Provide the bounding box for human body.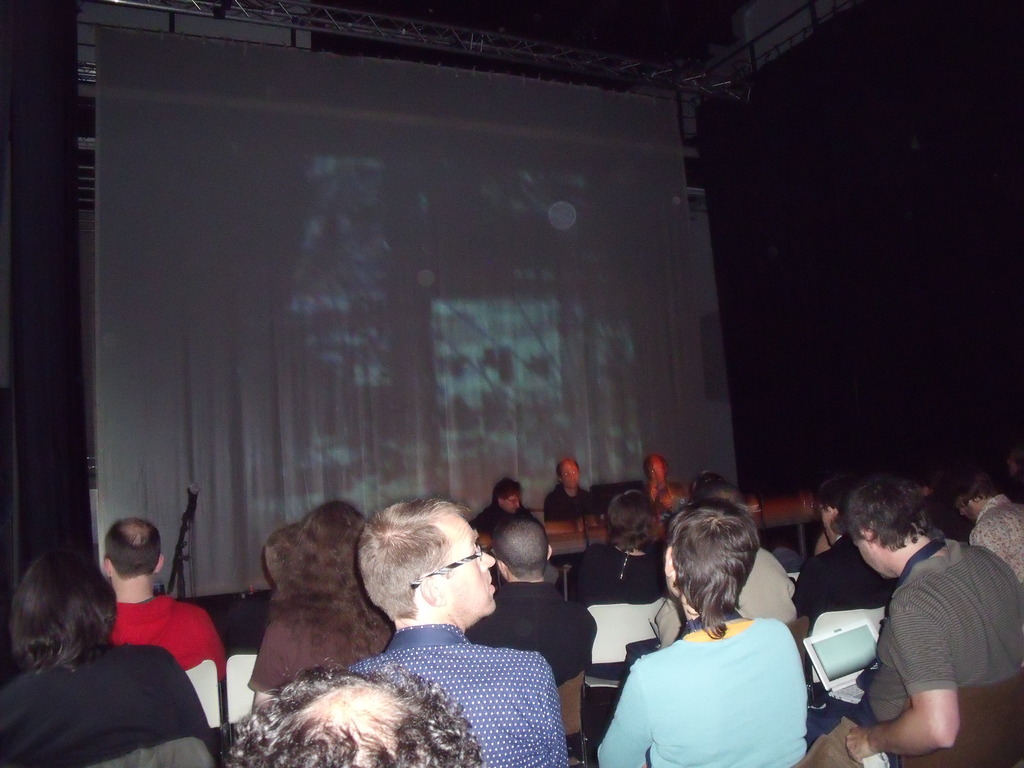
(x1=469, y1=512, x2=599, y2=678).
